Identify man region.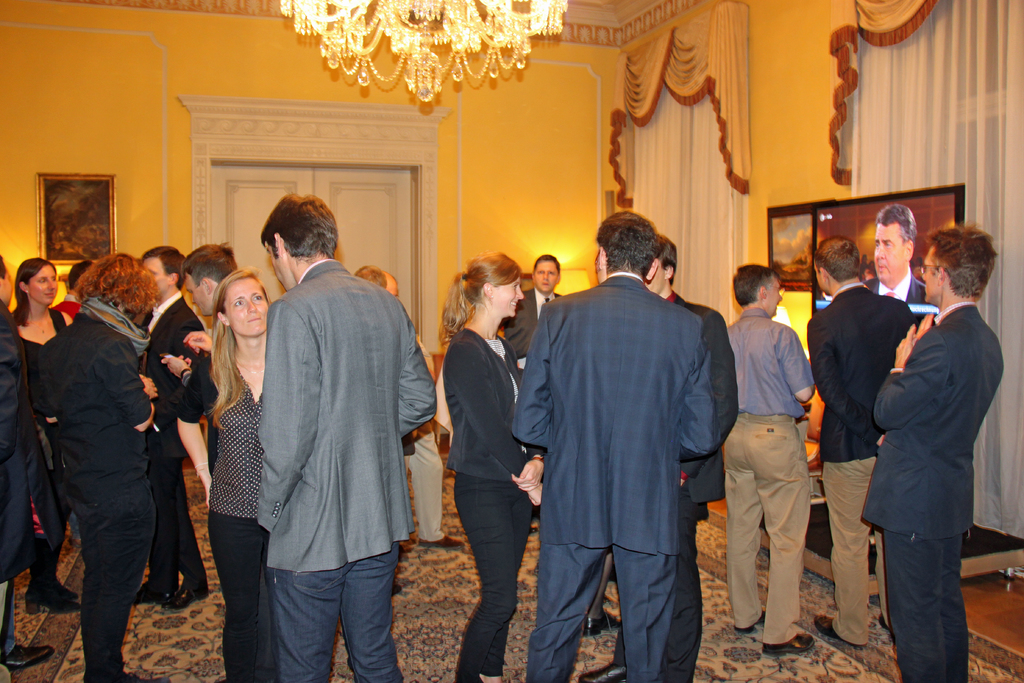
Region: <box>513,211,719,682</box>.
